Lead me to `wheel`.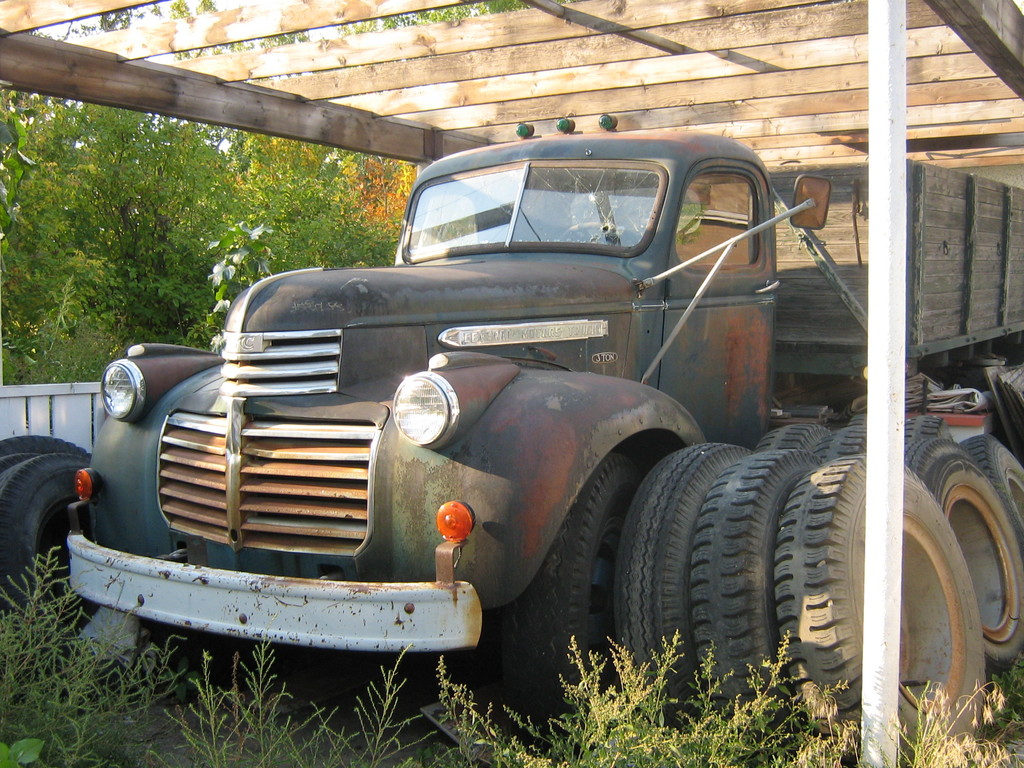
Lead to detection(122, 605, 271, 723).
